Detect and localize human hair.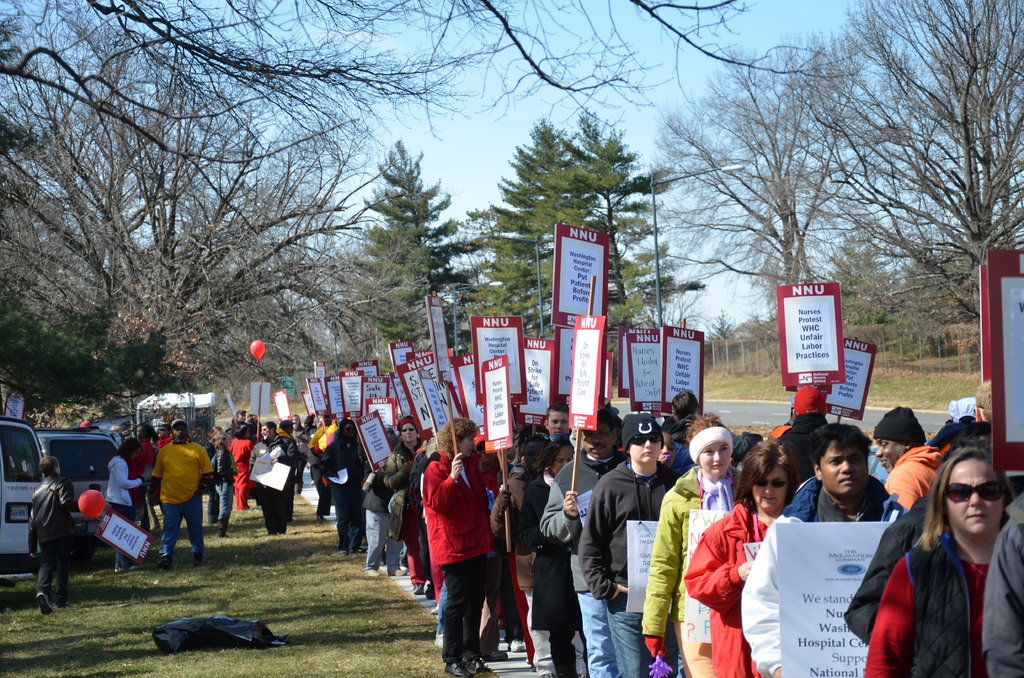
Localized at box=[807, 410, 876, 476].
